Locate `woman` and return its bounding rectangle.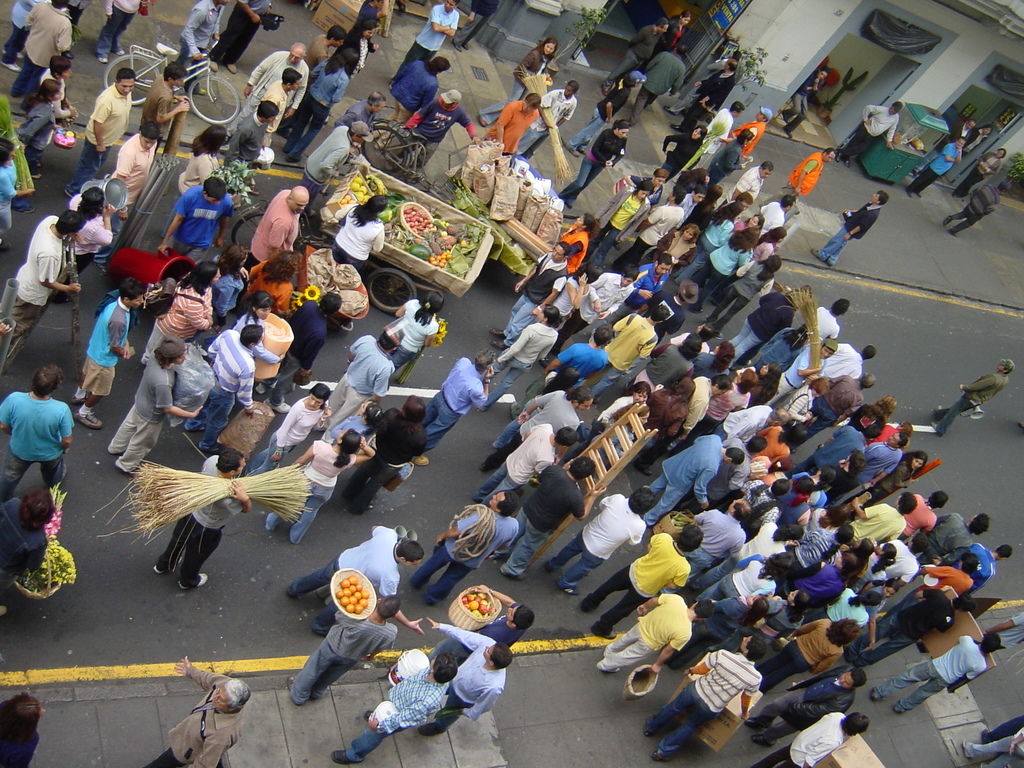
x1=0 y1=136 x2=31 y2=253.
